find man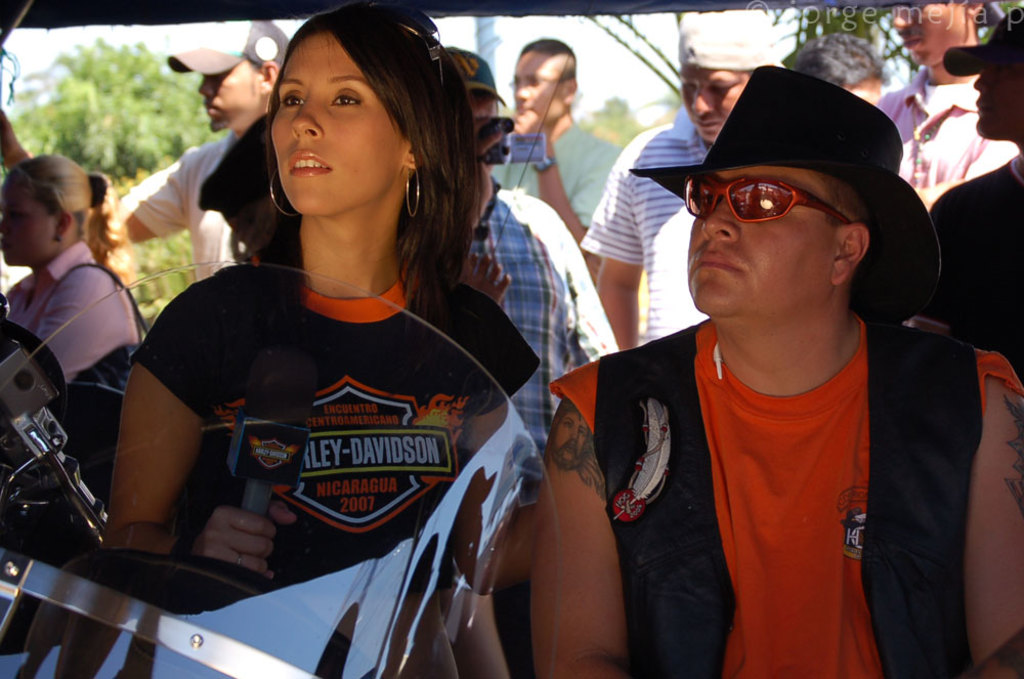
Rect(876, 3, 1018, 203)
